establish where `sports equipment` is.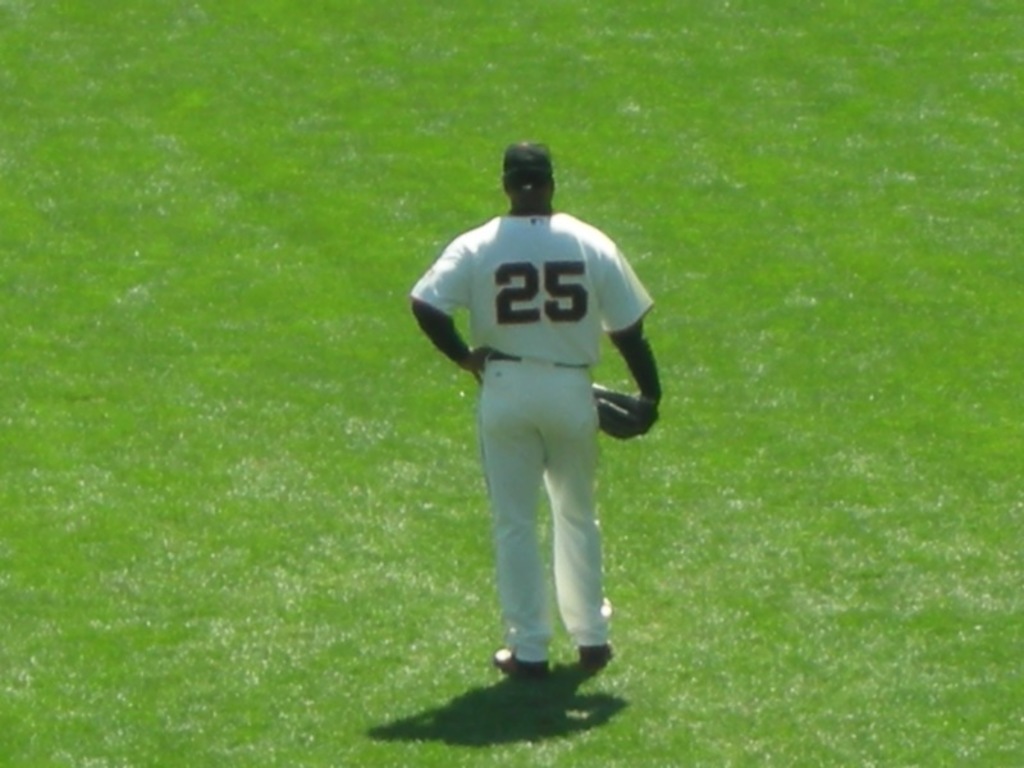
Established at select_region(590, 379, 660, 439).
